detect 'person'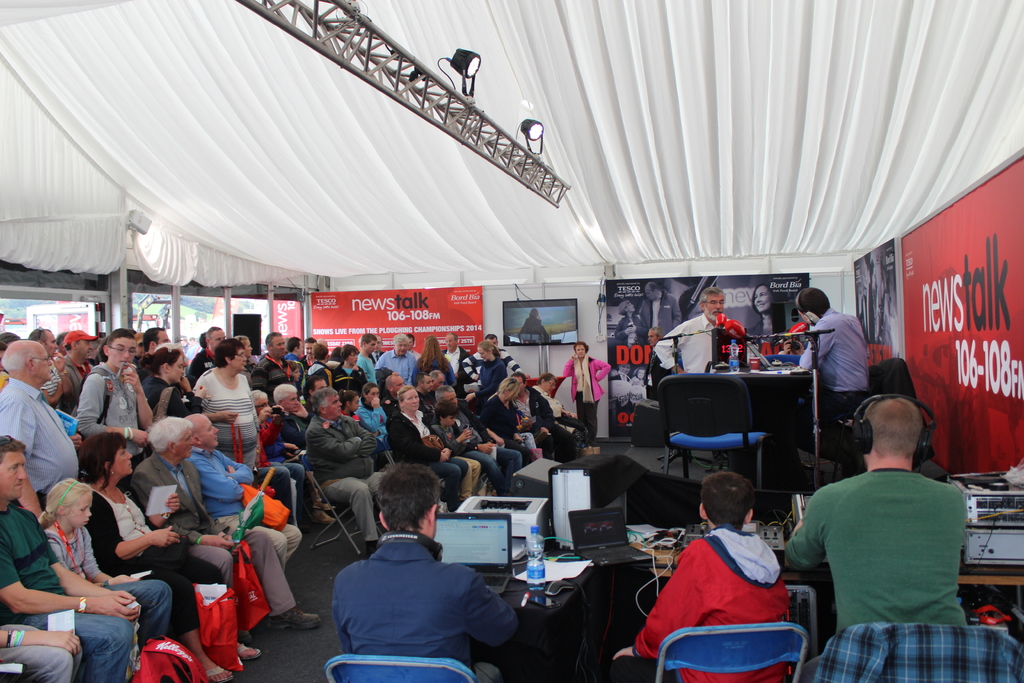
x1=655, y1=463, x2=814, y2=676
